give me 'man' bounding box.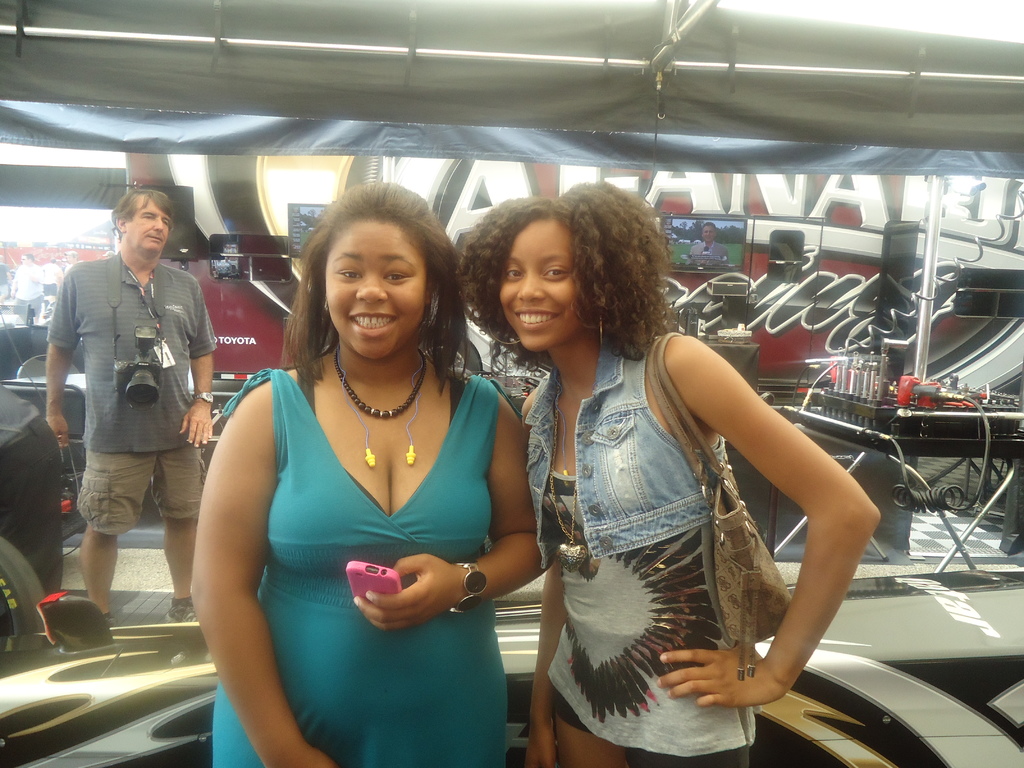
Rect(57, 257, 65, 266).
